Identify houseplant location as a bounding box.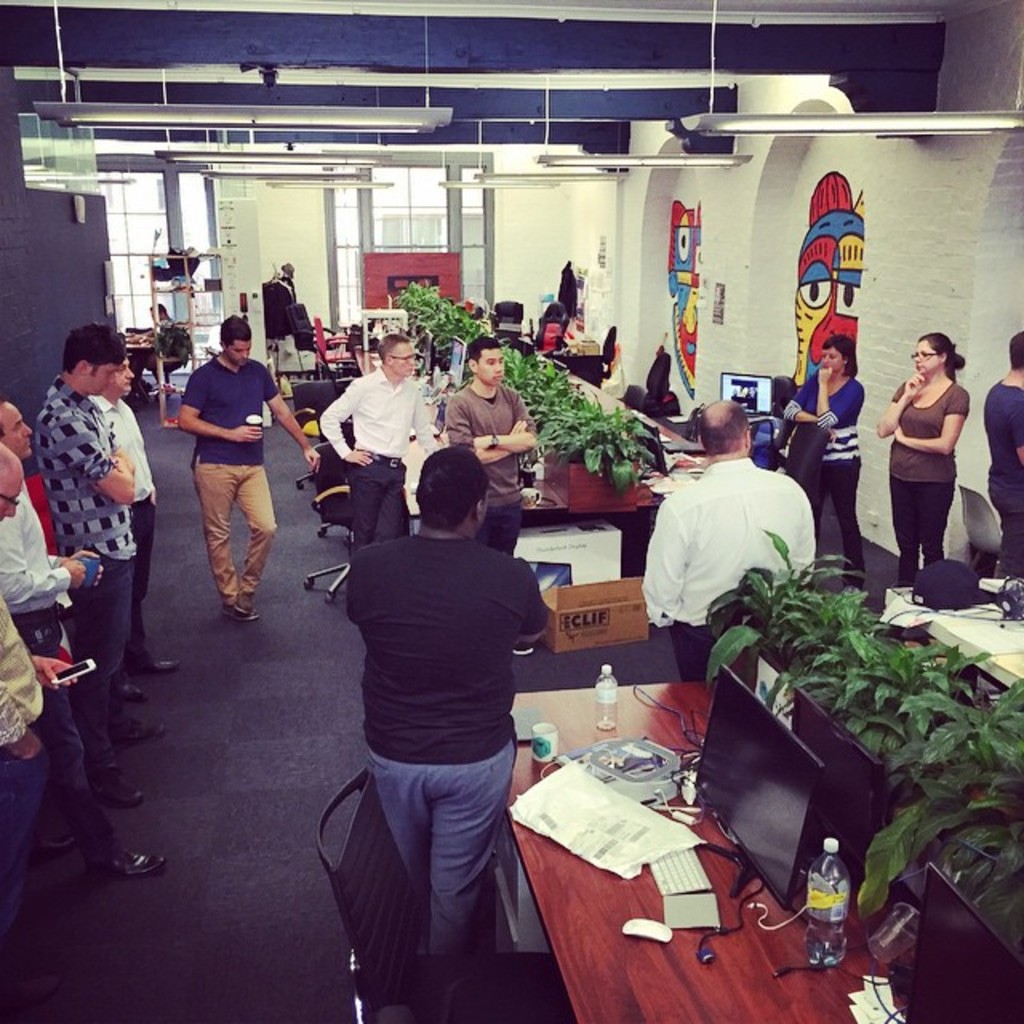
select_region(707, 539, 1014, 968).
